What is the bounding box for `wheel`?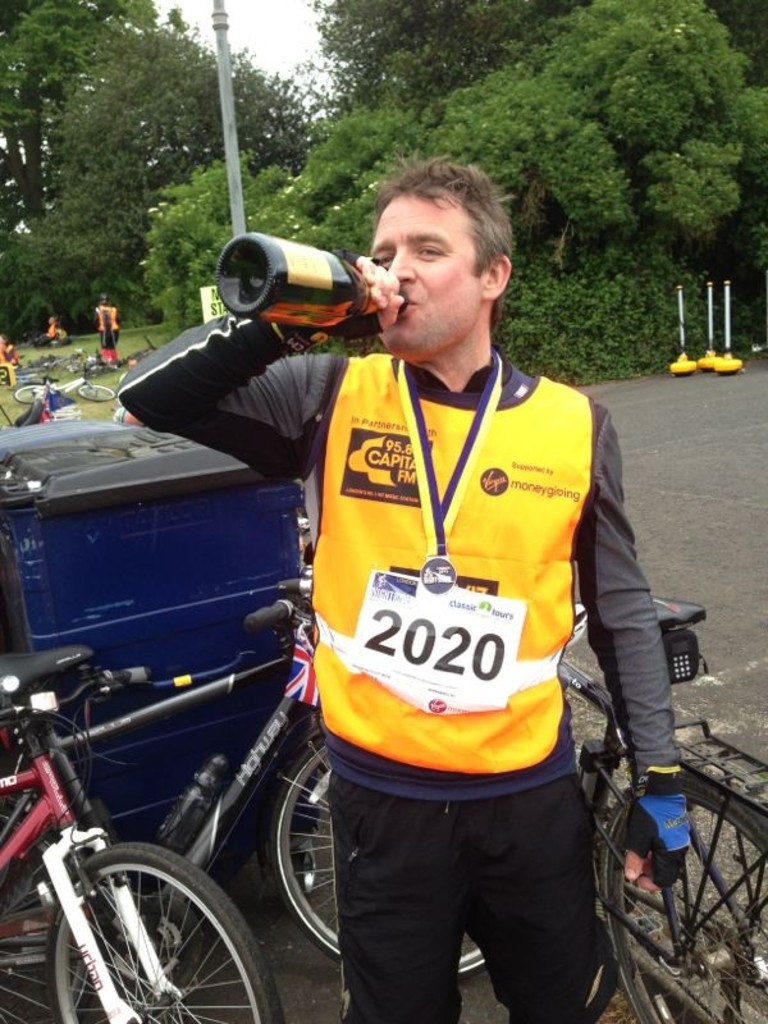
(x1=591, y1=771, x2=767, y2=1021).
